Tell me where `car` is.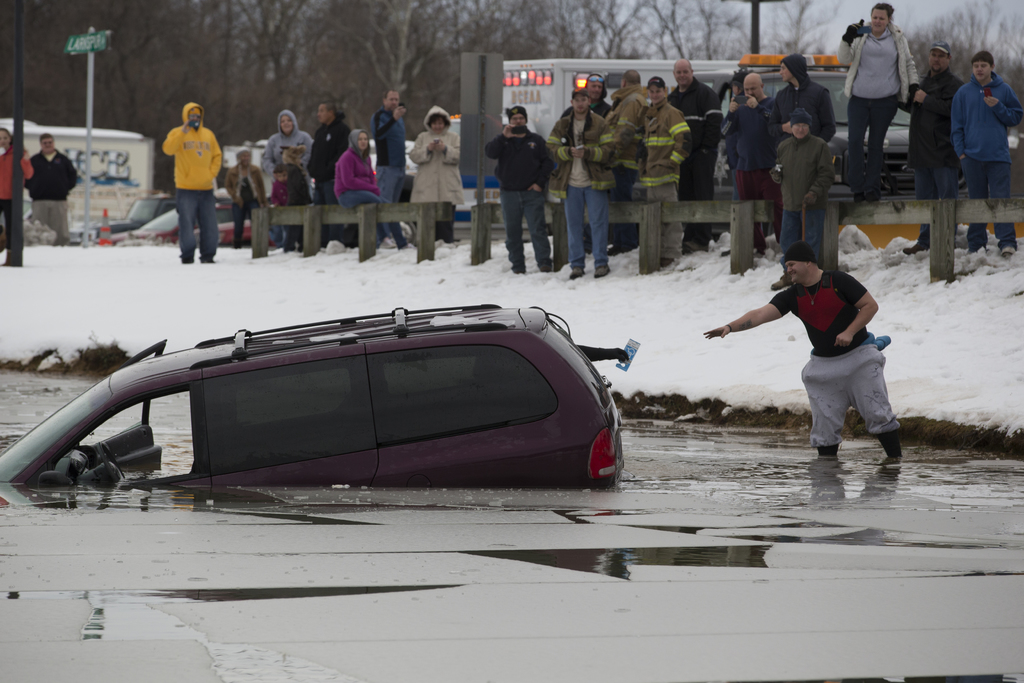
`car` is at {"left": 38, "top": 304, "right": 643, "bottom": 532}.
